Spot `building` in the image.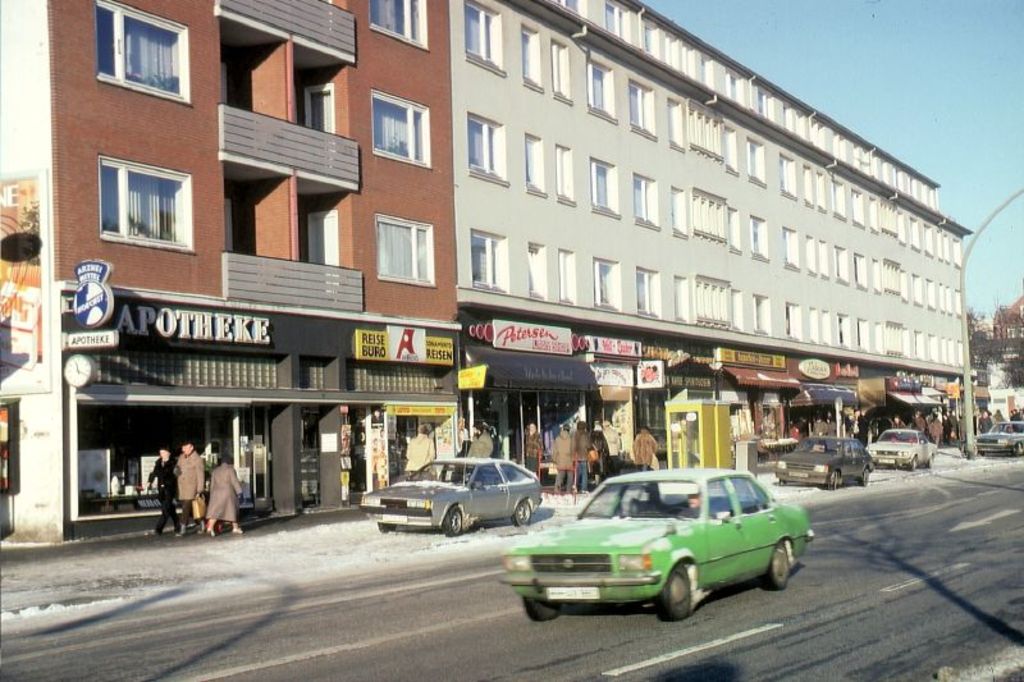
`building` found at 0/0/977/545.
